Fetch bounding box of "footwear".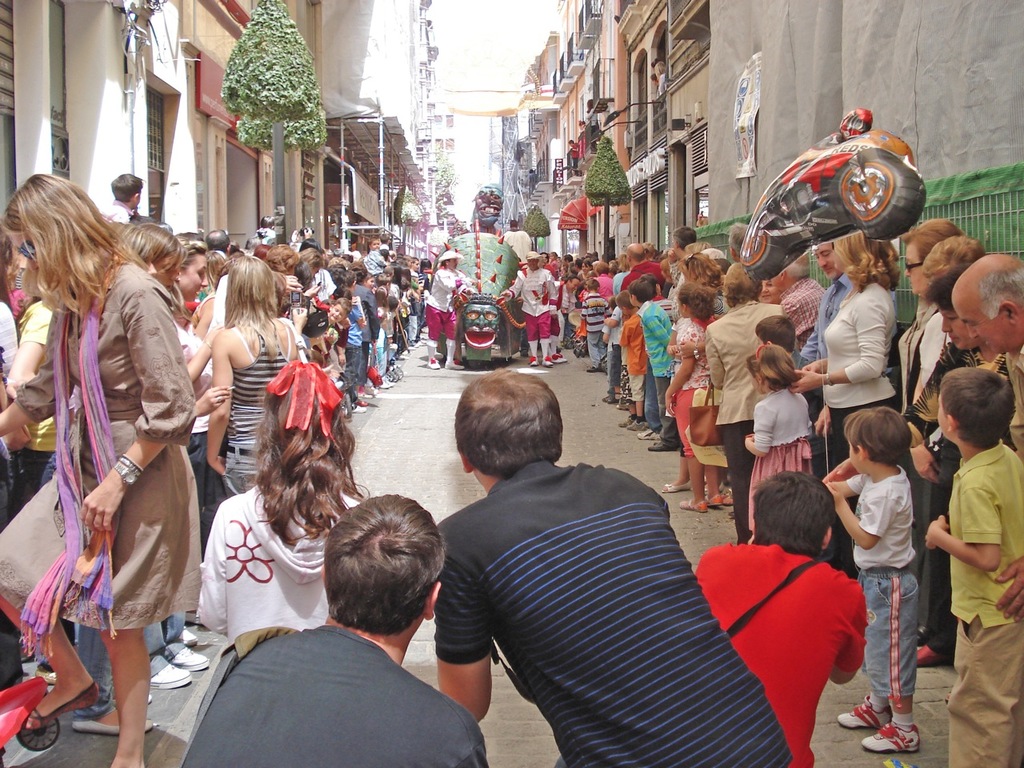
Bbox: 621/414/635/426.
